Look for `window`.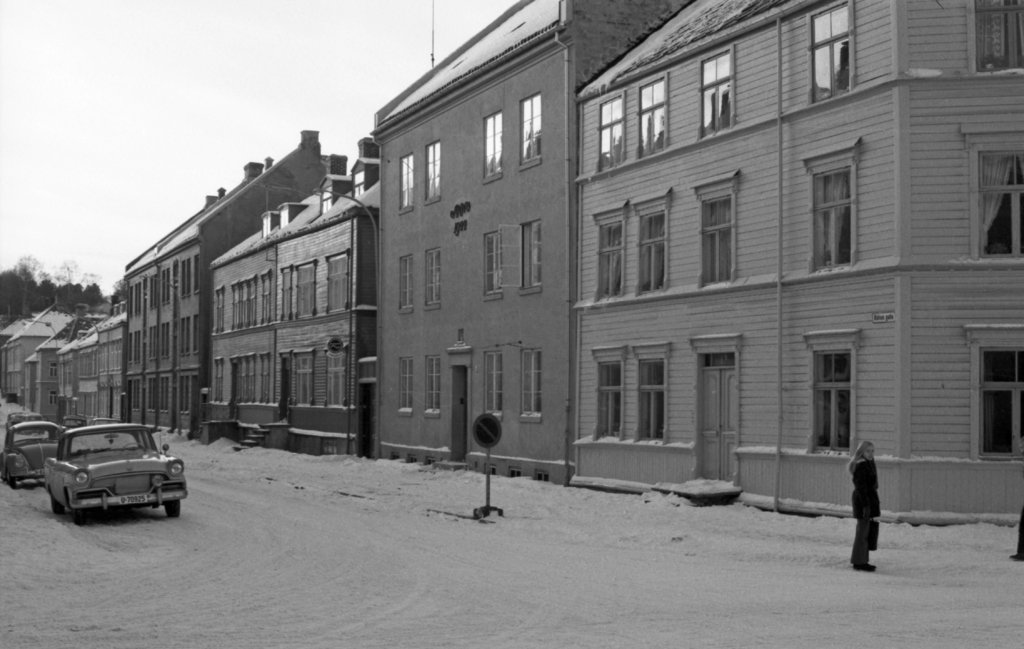
Found: 806,332,861,448.
